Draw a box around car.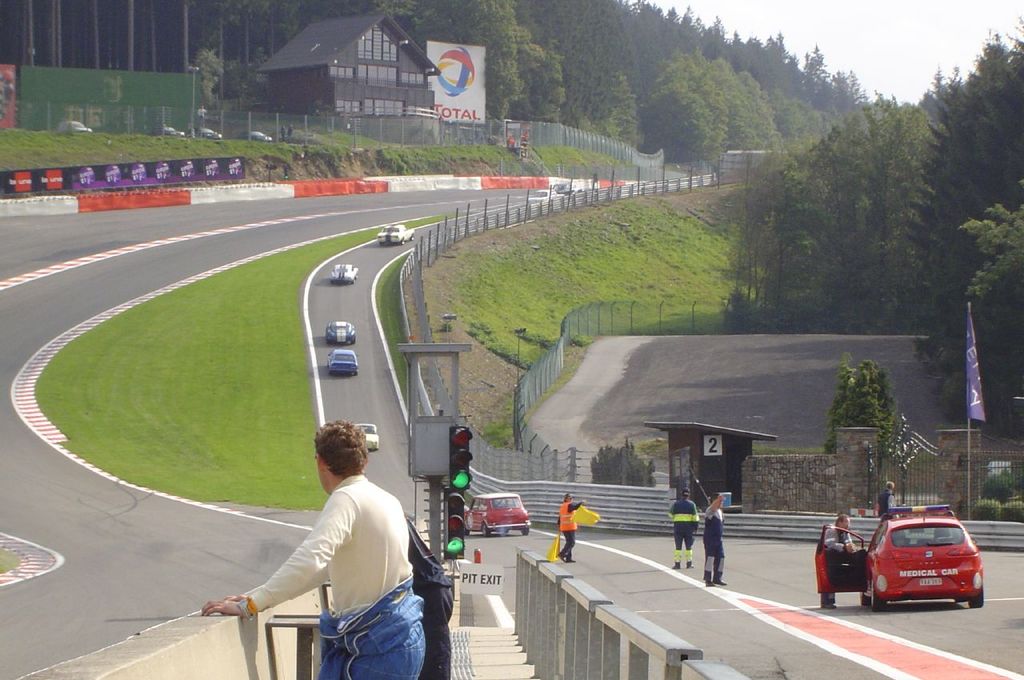
(328,348,362,378).
